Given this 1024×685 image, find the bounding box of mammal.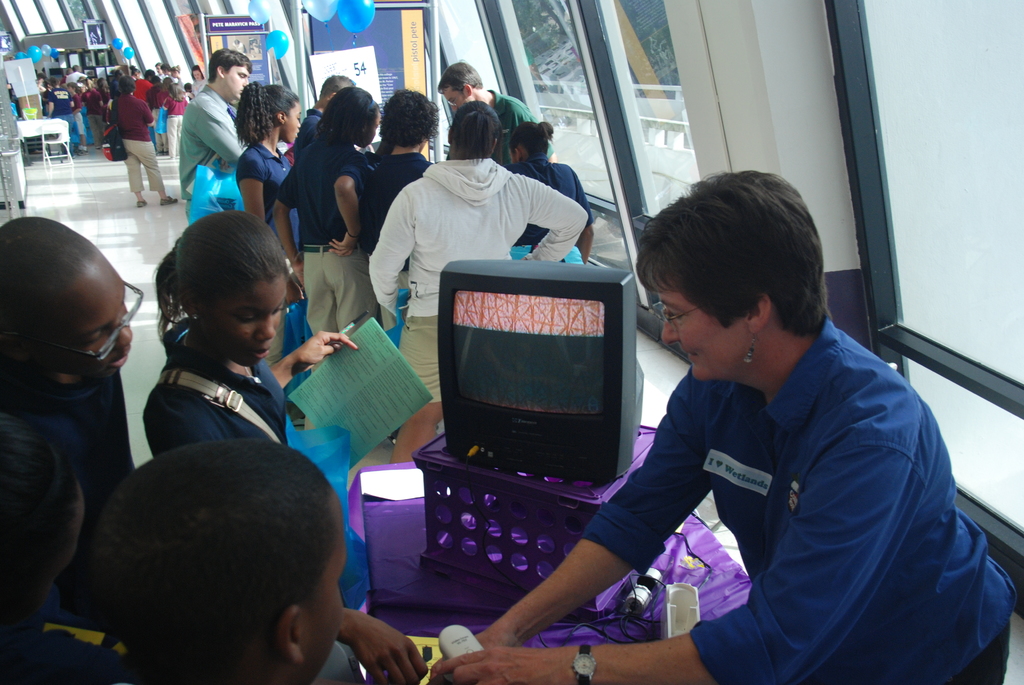
left=428, top=175, right=1022, bottom=684.
